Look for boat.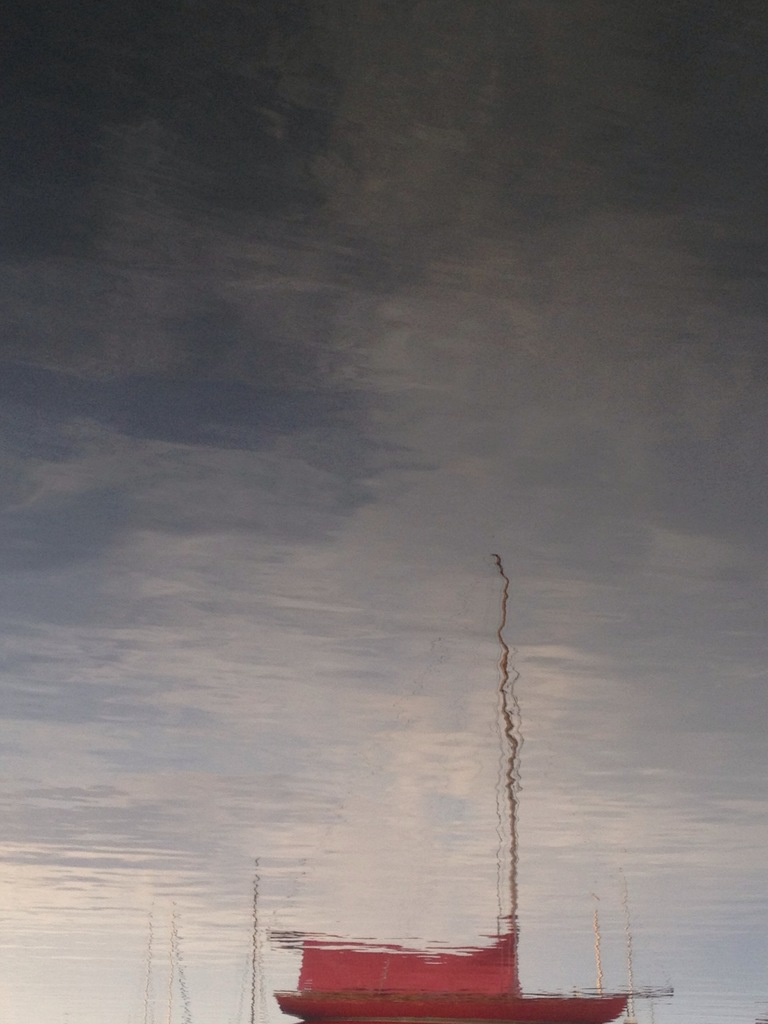
Found: {"left": 280, "top": 931, "right": 630, "bottom": 1023}.
